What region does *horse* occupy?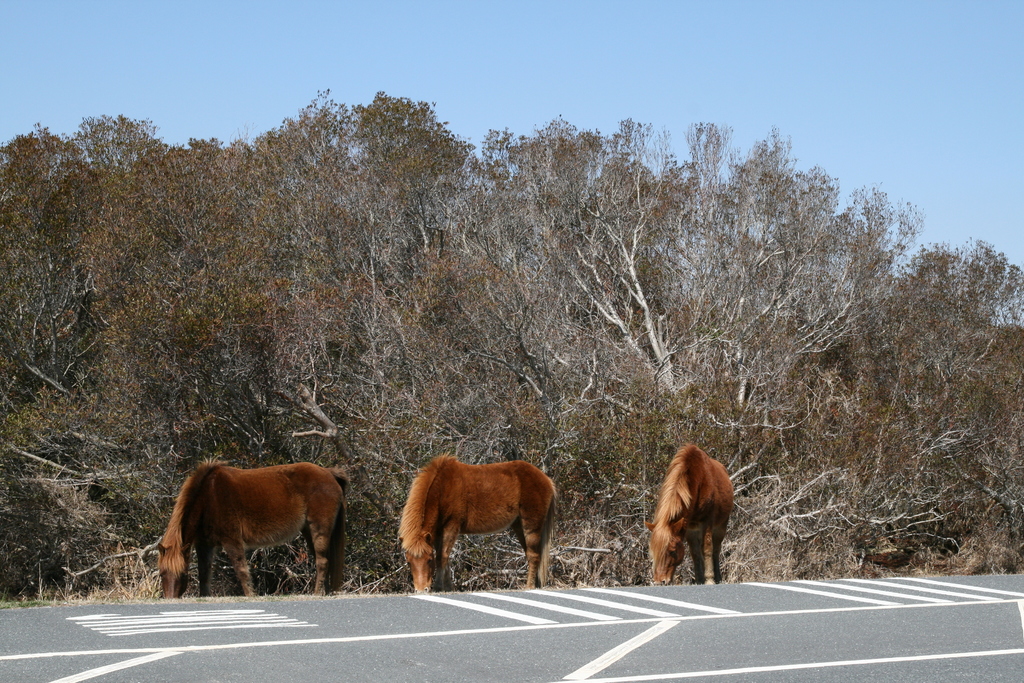
[398,448,561,597].
